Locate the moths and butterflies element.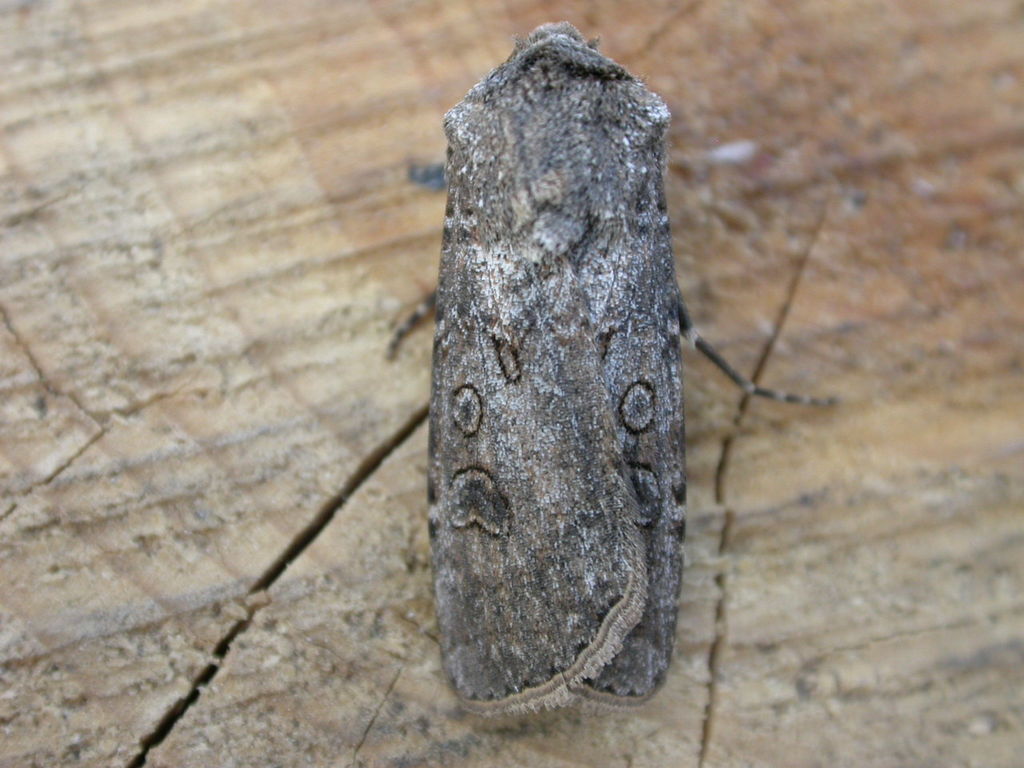
Element bbox: (386,16,842,722).
